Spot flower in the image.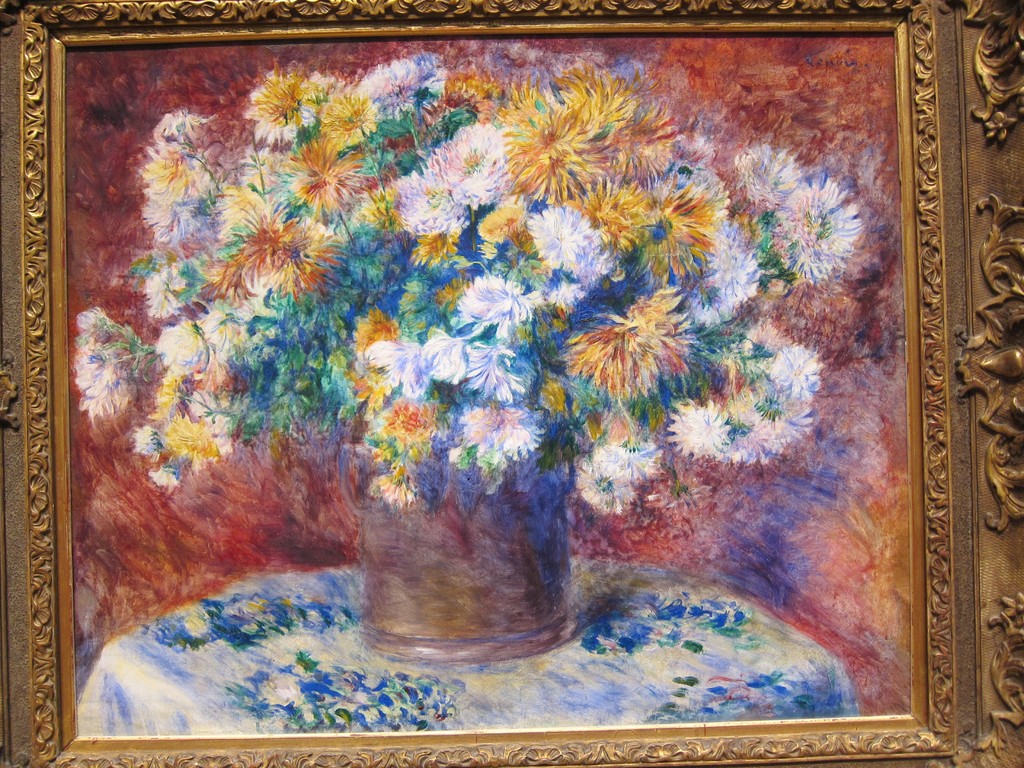
flower found at {"x1": 572, "y1": 301, "x2": 681, "y2": 389}.
